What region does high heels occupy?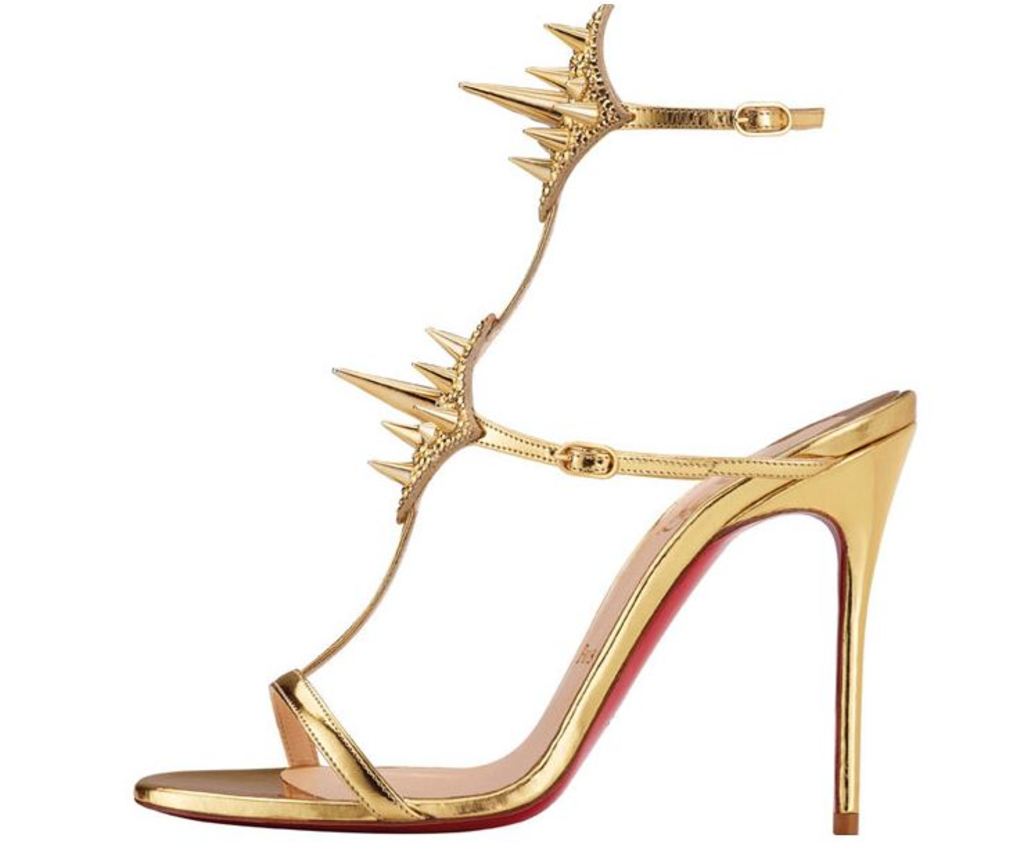
bbox(132, 0, 919, 841).
